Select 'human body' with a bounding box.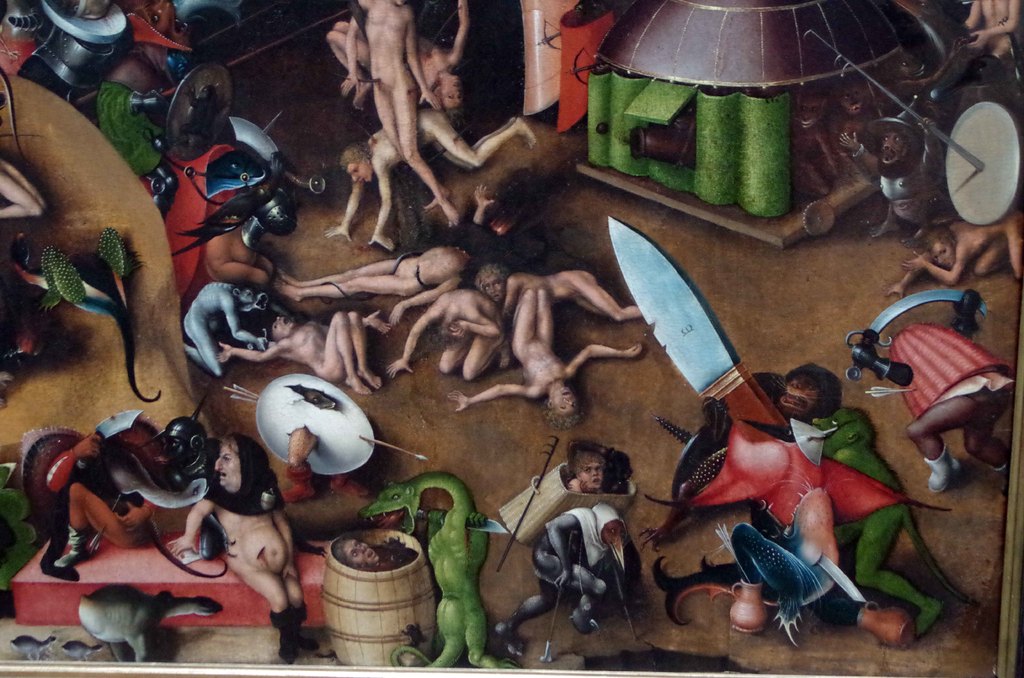
box(964, 0, 1020, 64).
